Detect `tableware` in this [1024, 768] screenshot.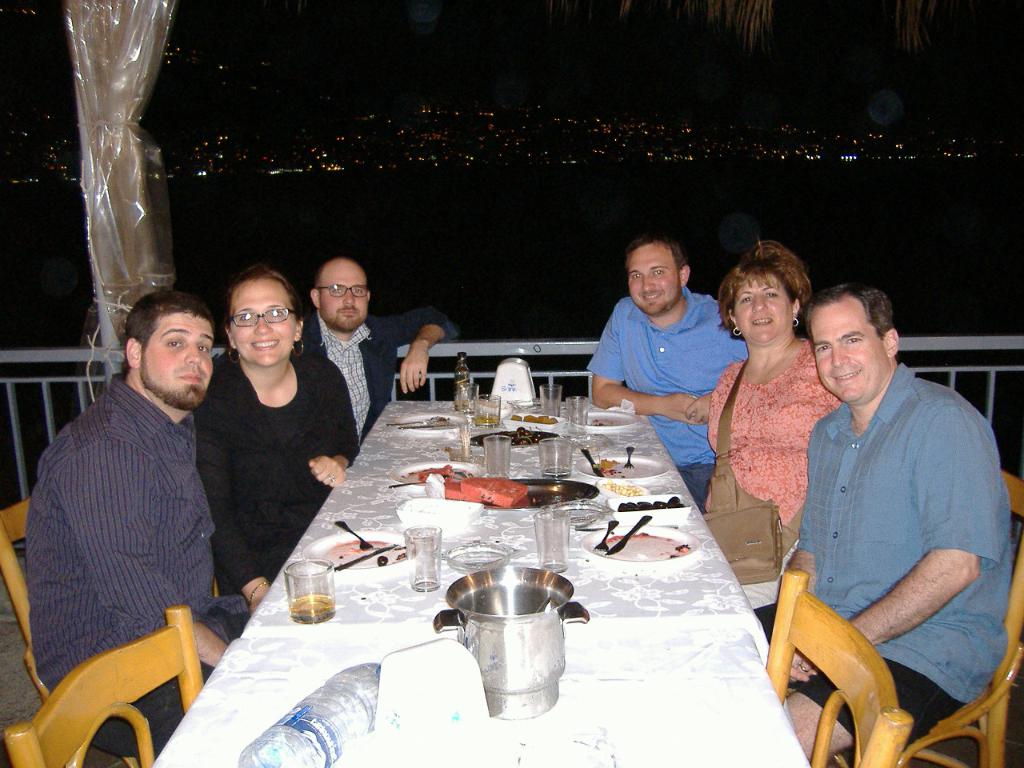
Detection: <region>567, 449, 673, 482</region>.
